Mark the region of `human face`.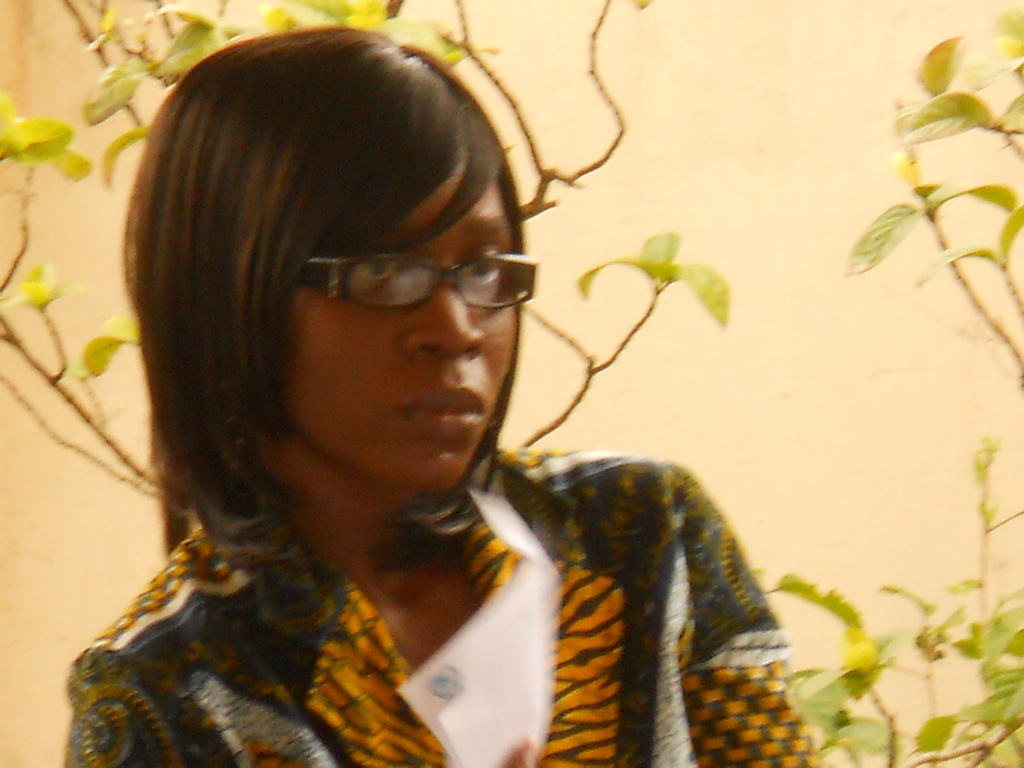
Region: bbox=(278, 170, 526, 493).
